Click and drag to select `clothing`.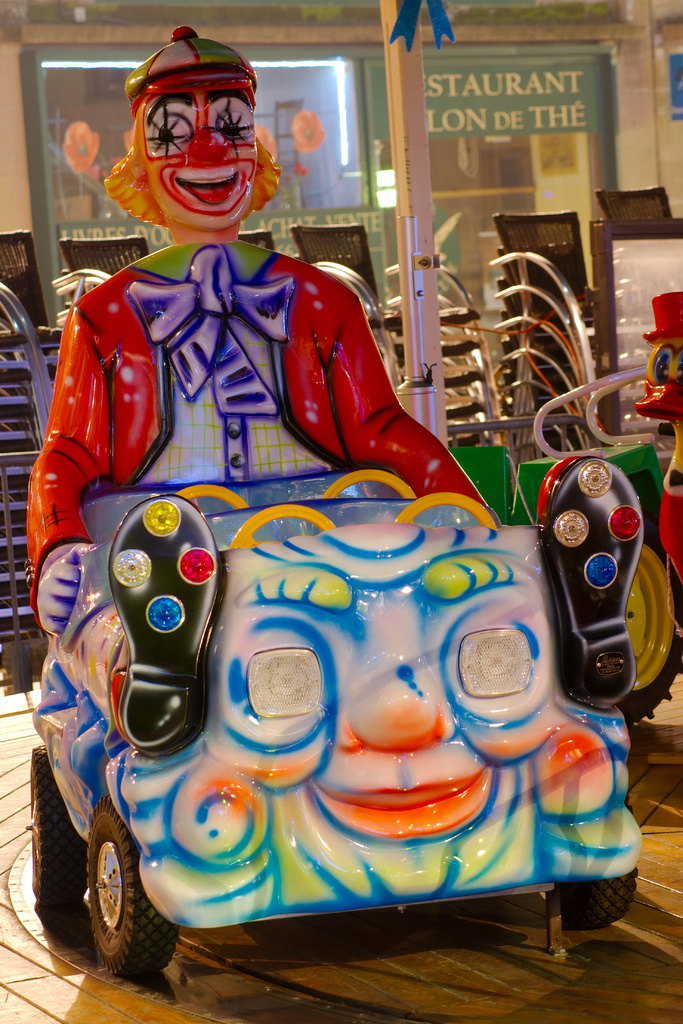
Selection: l=21, t=237, r=490, b=648.
